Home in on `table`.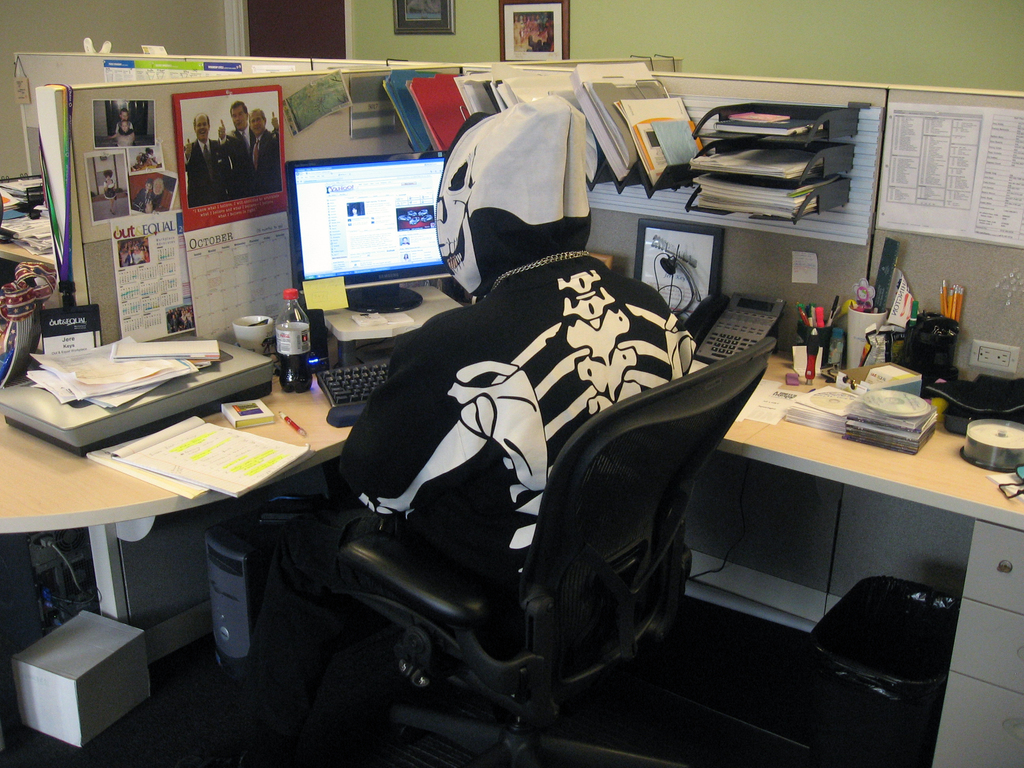
Homed in at l=0, t=322, r=352, b=624.
